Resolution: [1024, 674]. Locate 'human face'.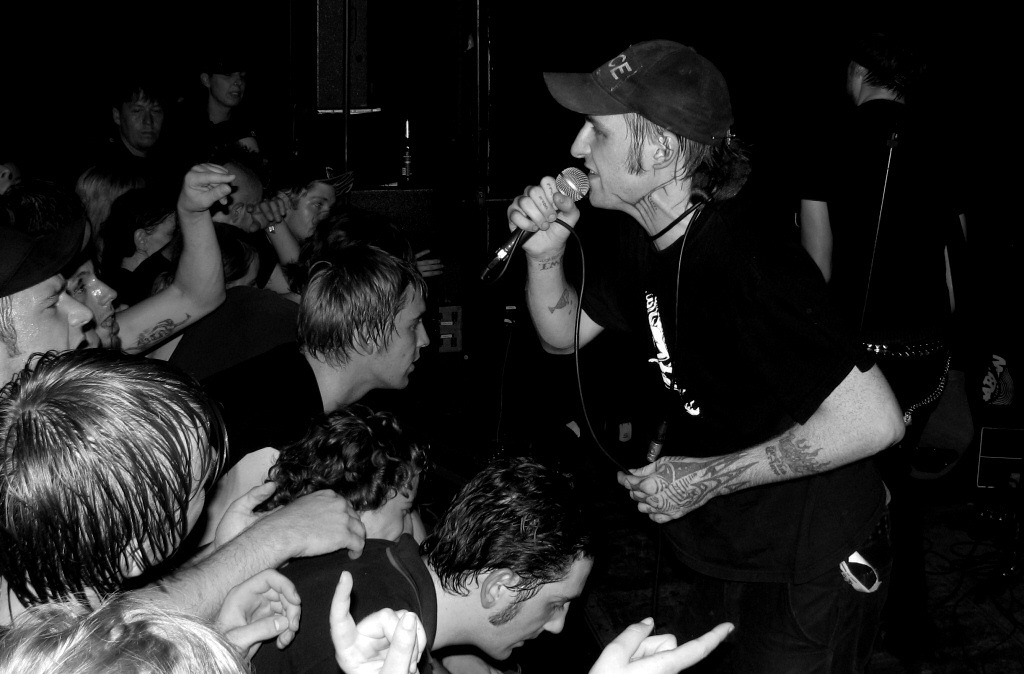
box=[147, 441, 208, 562].
